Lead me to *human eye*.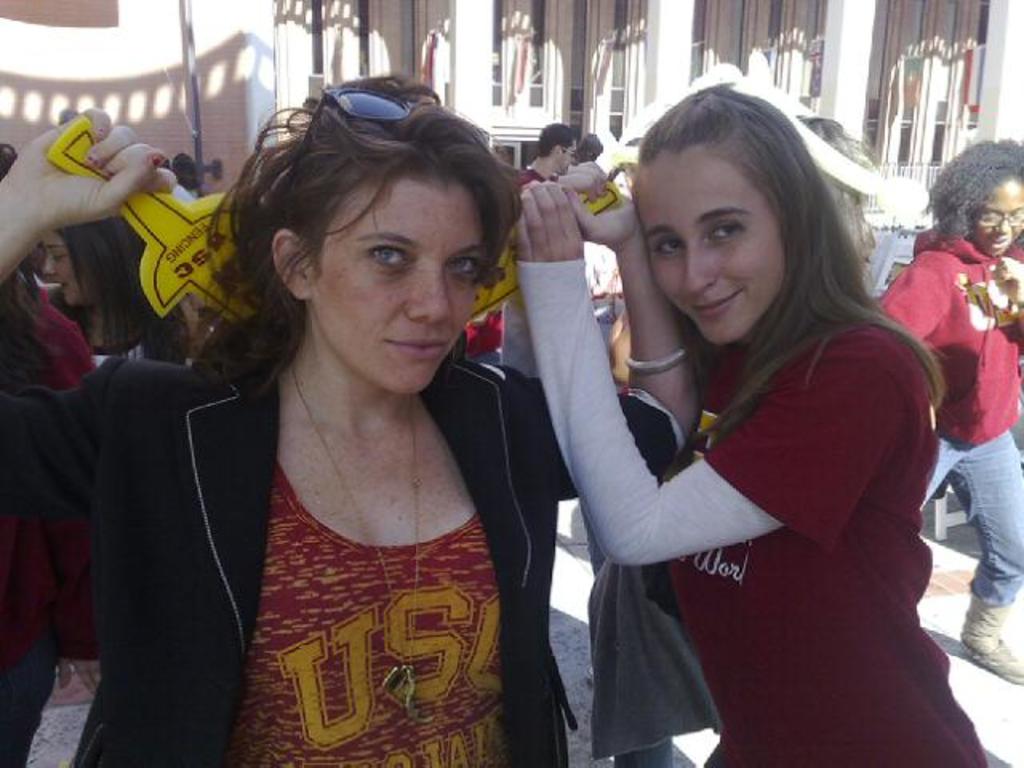
Lead to select_region(698, 218, 746, 250).
